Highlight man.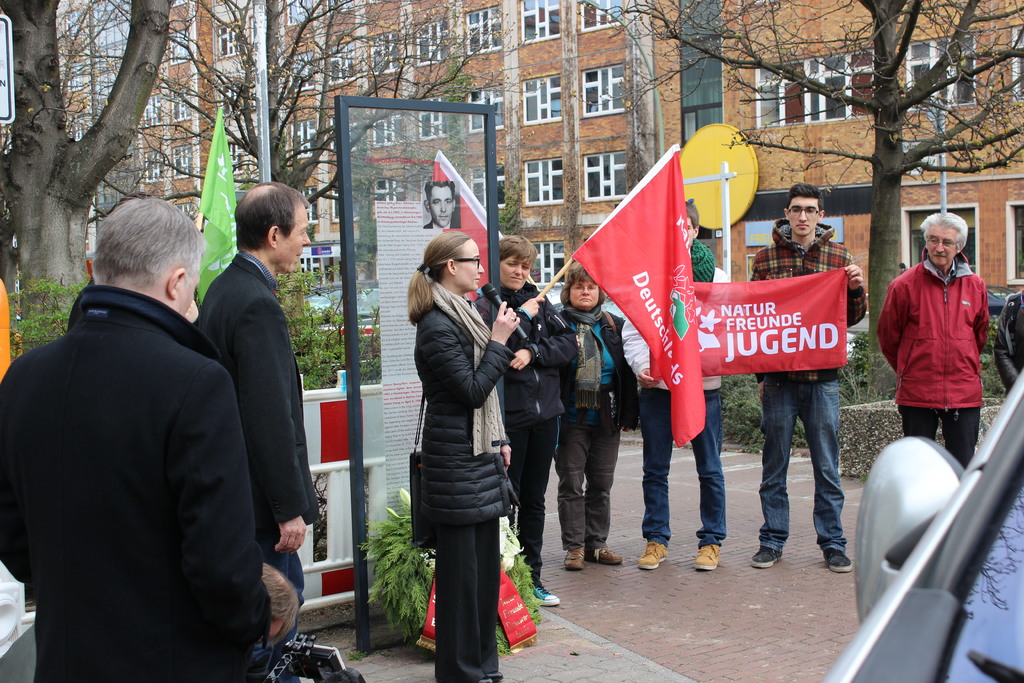
Highlighted region: 876:213:989:472.
